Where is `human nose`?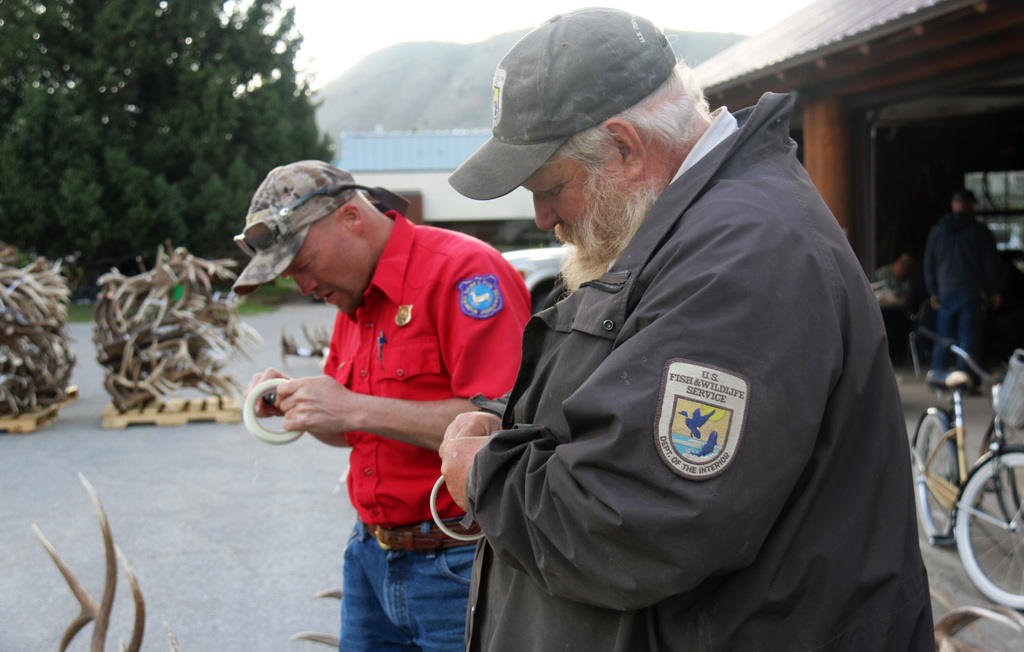
<bbox>292, 280, 316, 296</bbox>.
